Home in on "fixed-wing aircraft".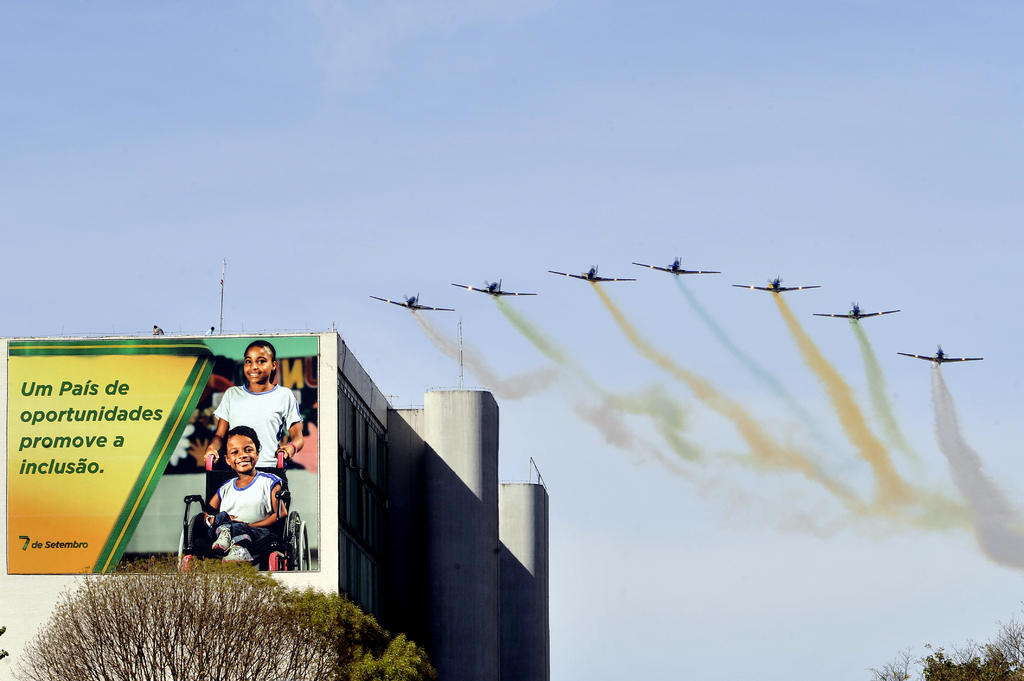
Homed in at x1=364 y1=287 x2=456 y2=312.
